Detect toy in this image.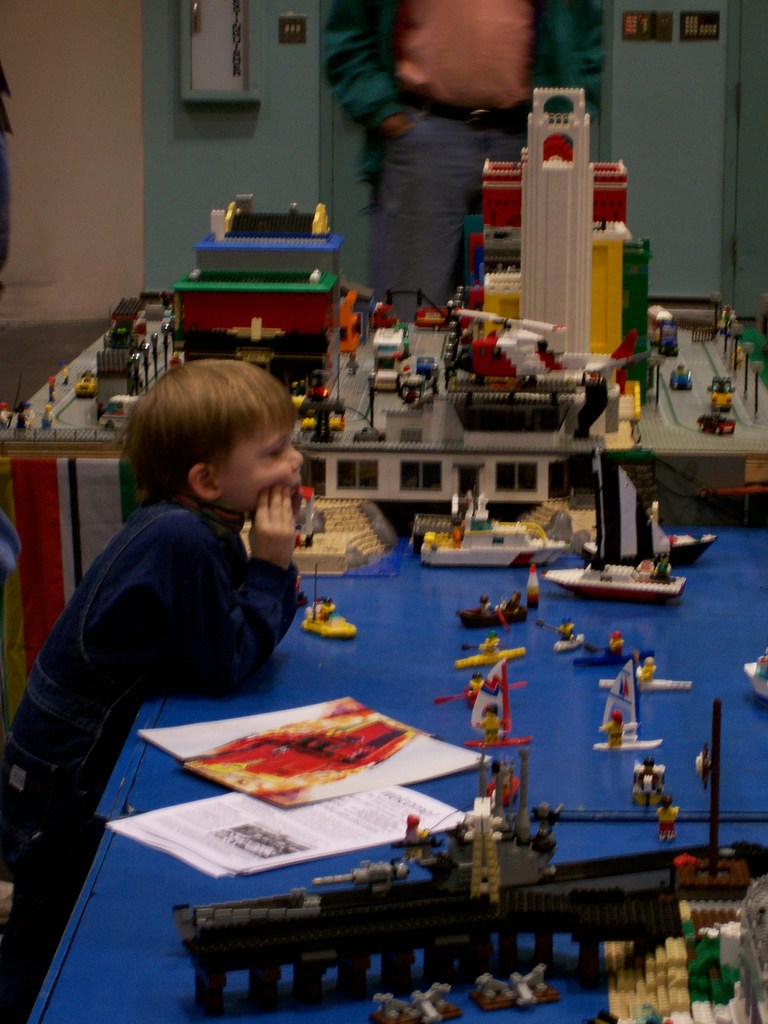
Detection: l=436, t=656, r=532, b=747.
